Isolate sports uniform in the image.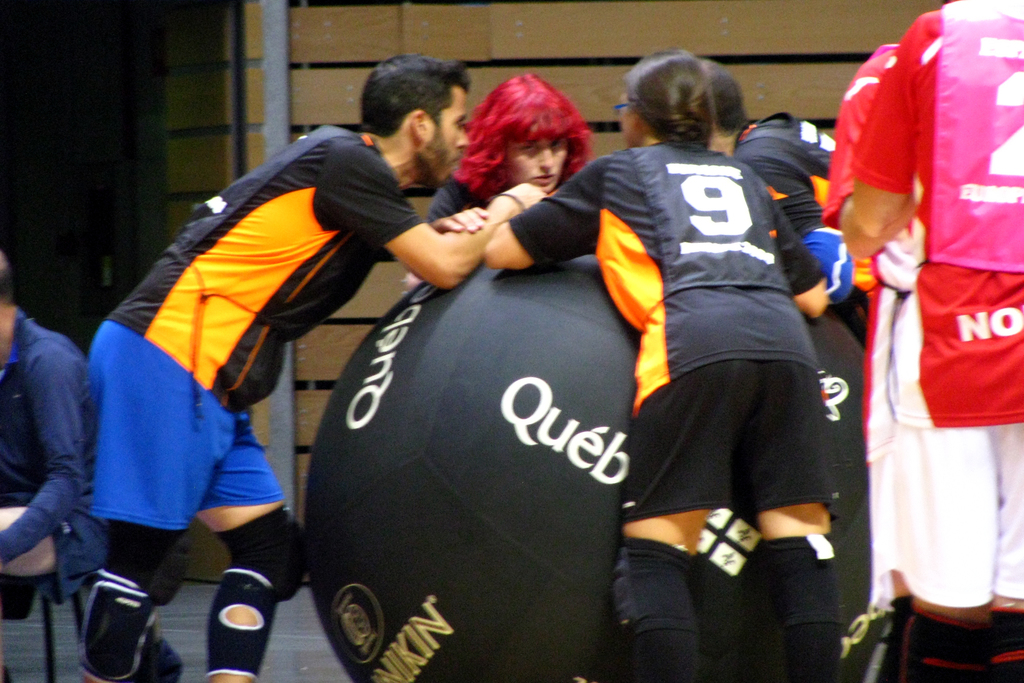
Isolated region: detection(82, 124, 426, 682).
